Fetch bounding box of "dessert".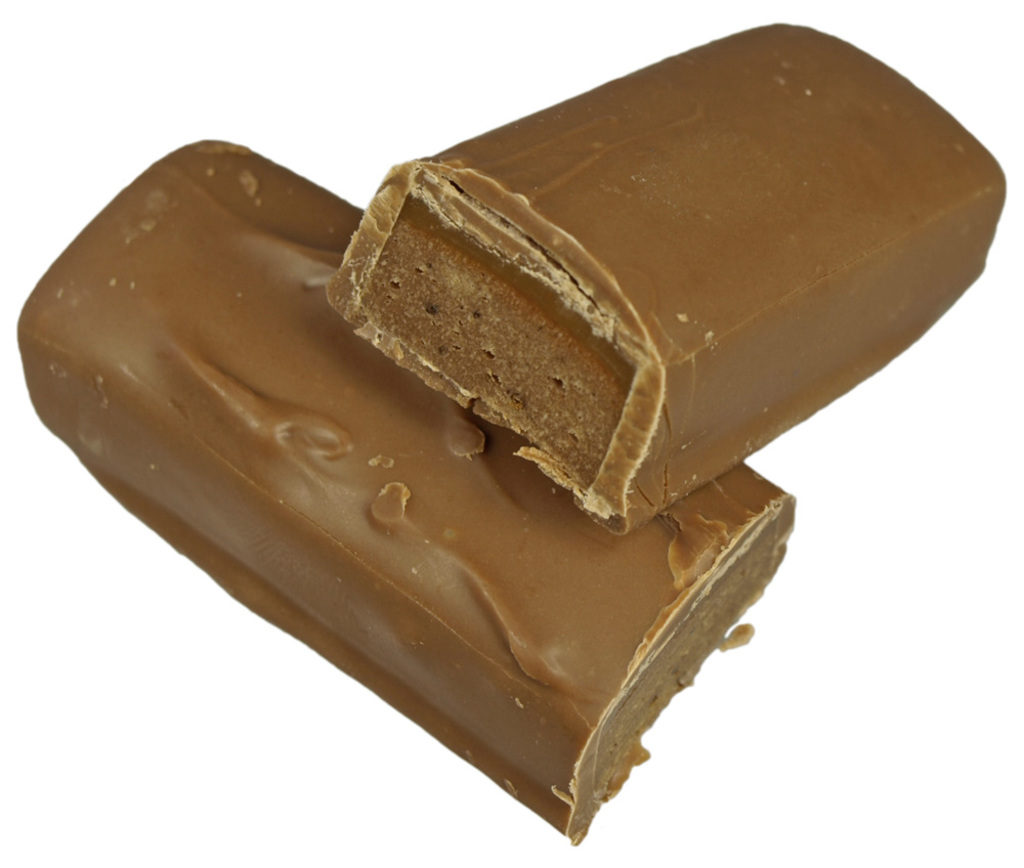
Bbox: box(16, 139, 804, 844).
